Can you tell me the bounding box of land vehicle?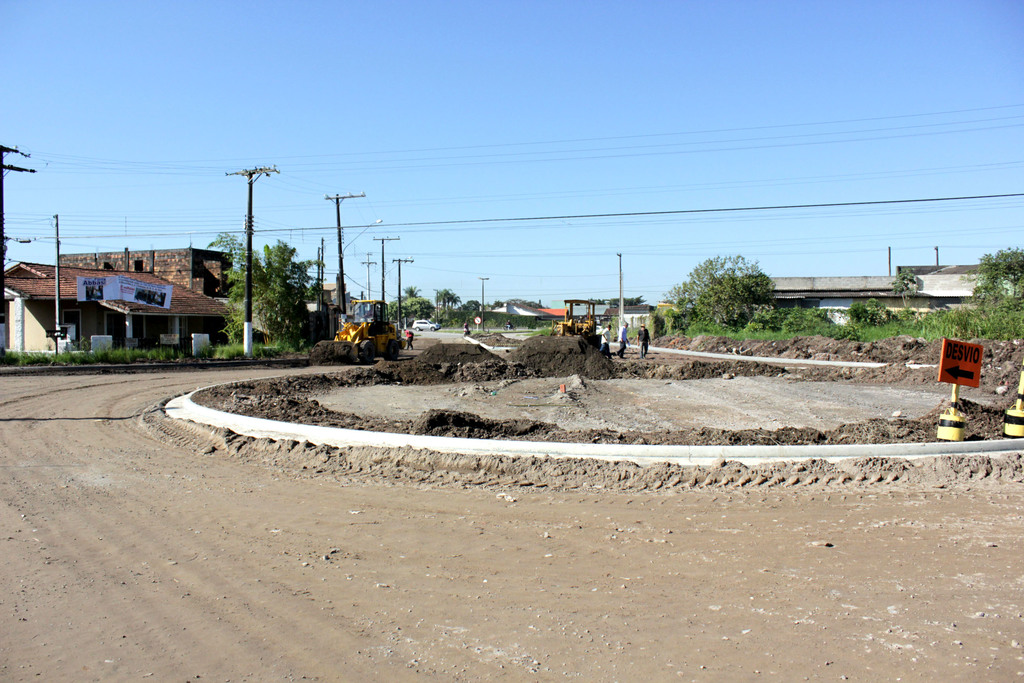
bbox(552, 297, 601, 349).
